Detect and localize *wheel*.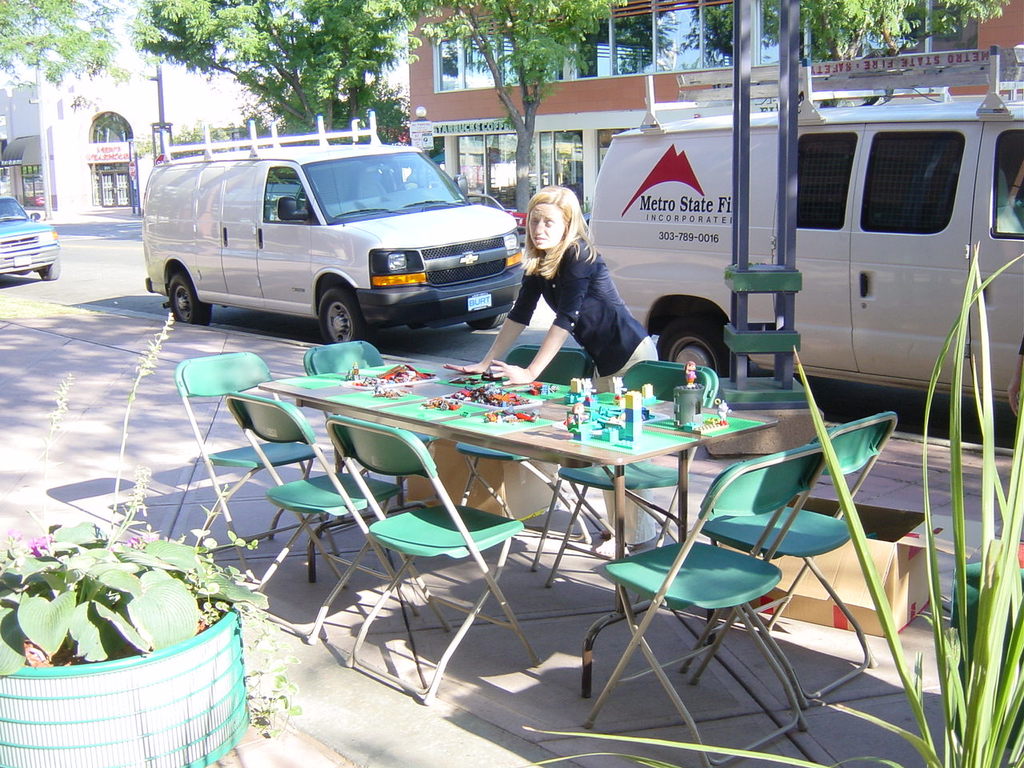
Localized at x1=166, y1=271, x2=212, y2=325.
